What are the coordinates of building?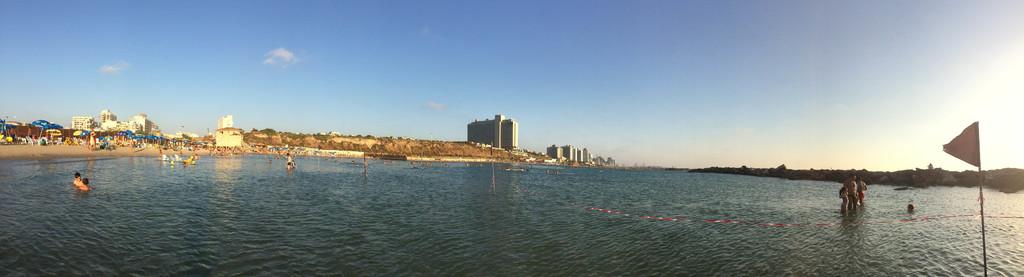
x1=99 y1=109 x2=115 y2=121.
